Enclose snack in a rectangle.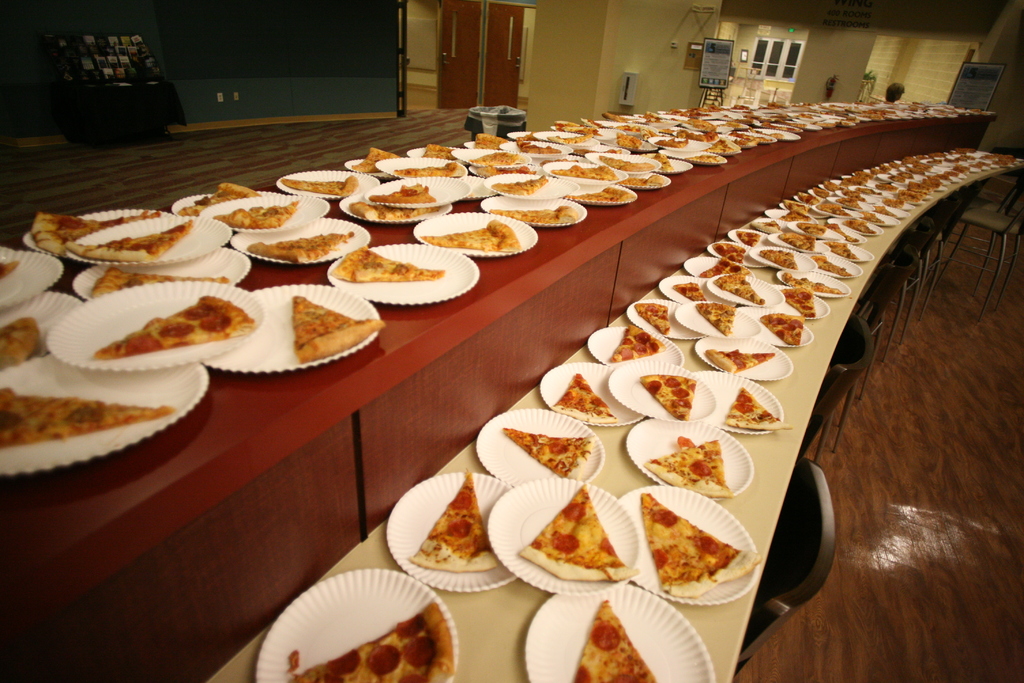
[631, 374, 695, 420].
